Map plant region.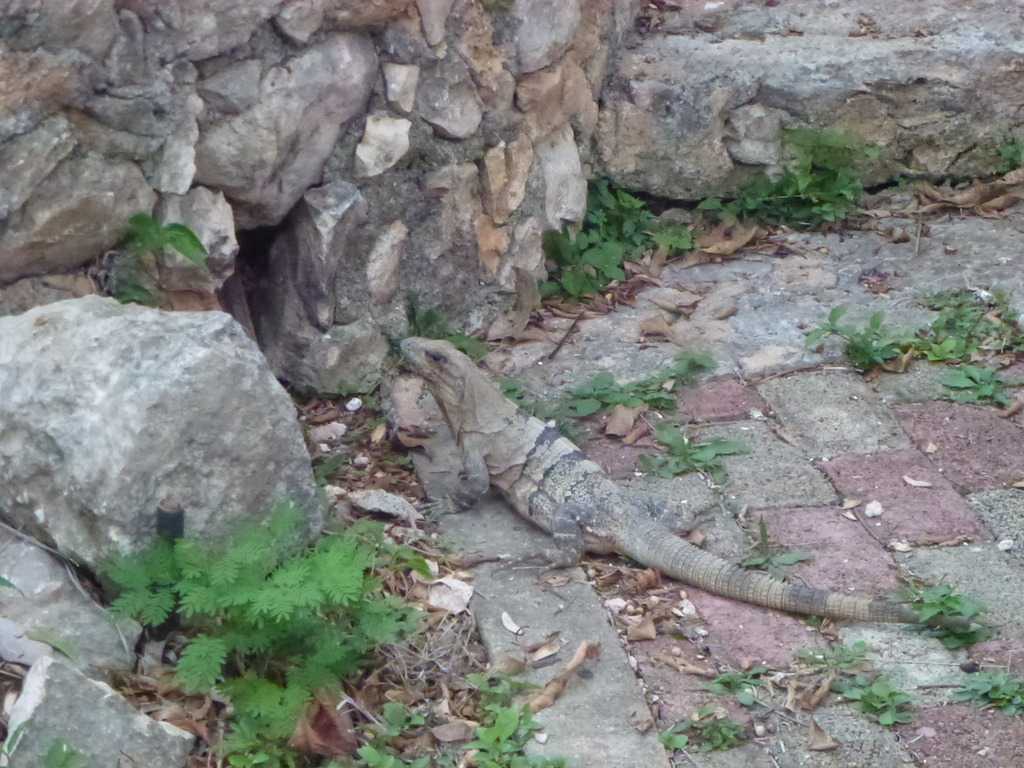
Mapped to 664/342/714/376.
